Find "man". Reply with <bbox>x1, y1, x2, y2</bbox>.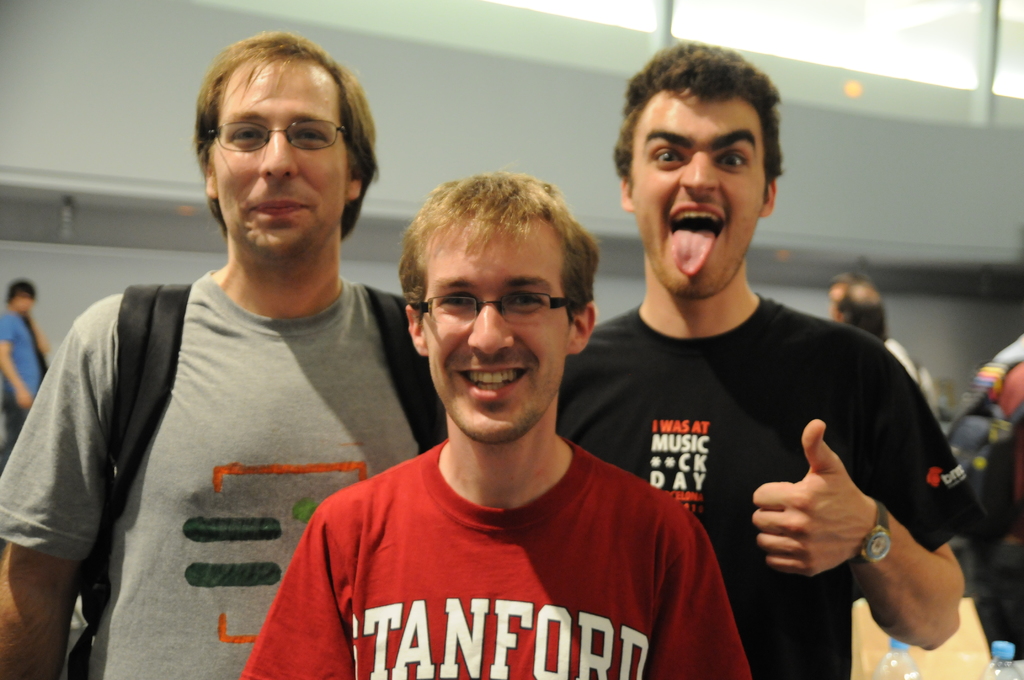
<bbox>562, 38, 977, 679</bbox>.
